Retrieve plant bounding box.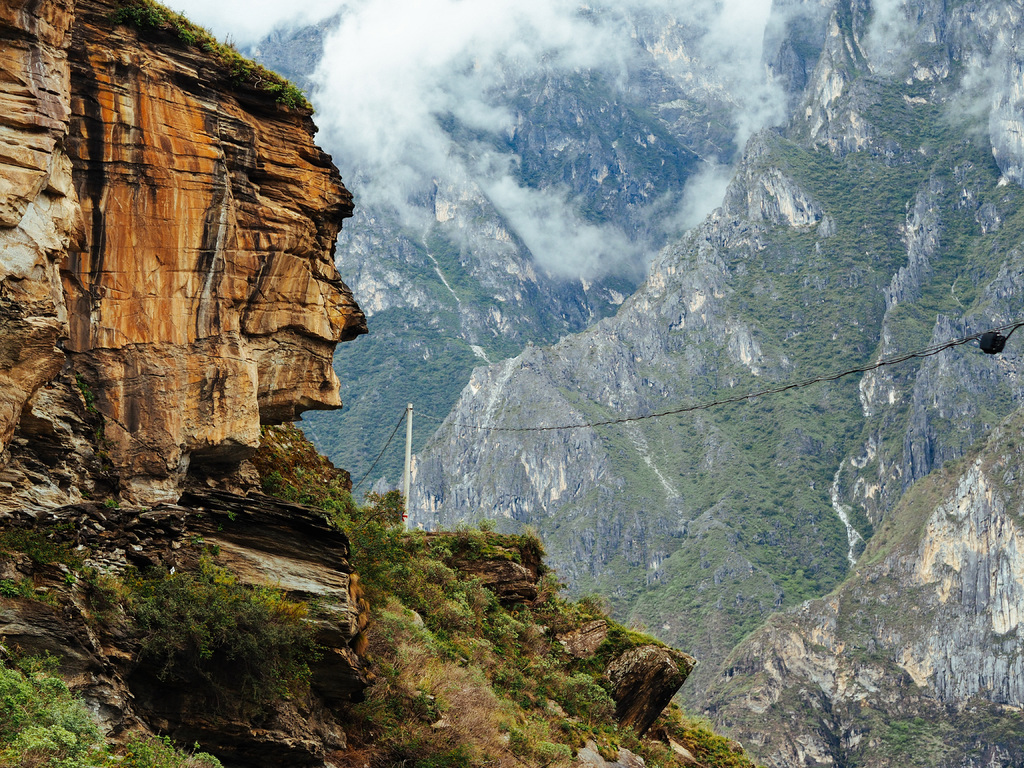
Bounding box: [left=354, top=611, right=449, bottom=678].
